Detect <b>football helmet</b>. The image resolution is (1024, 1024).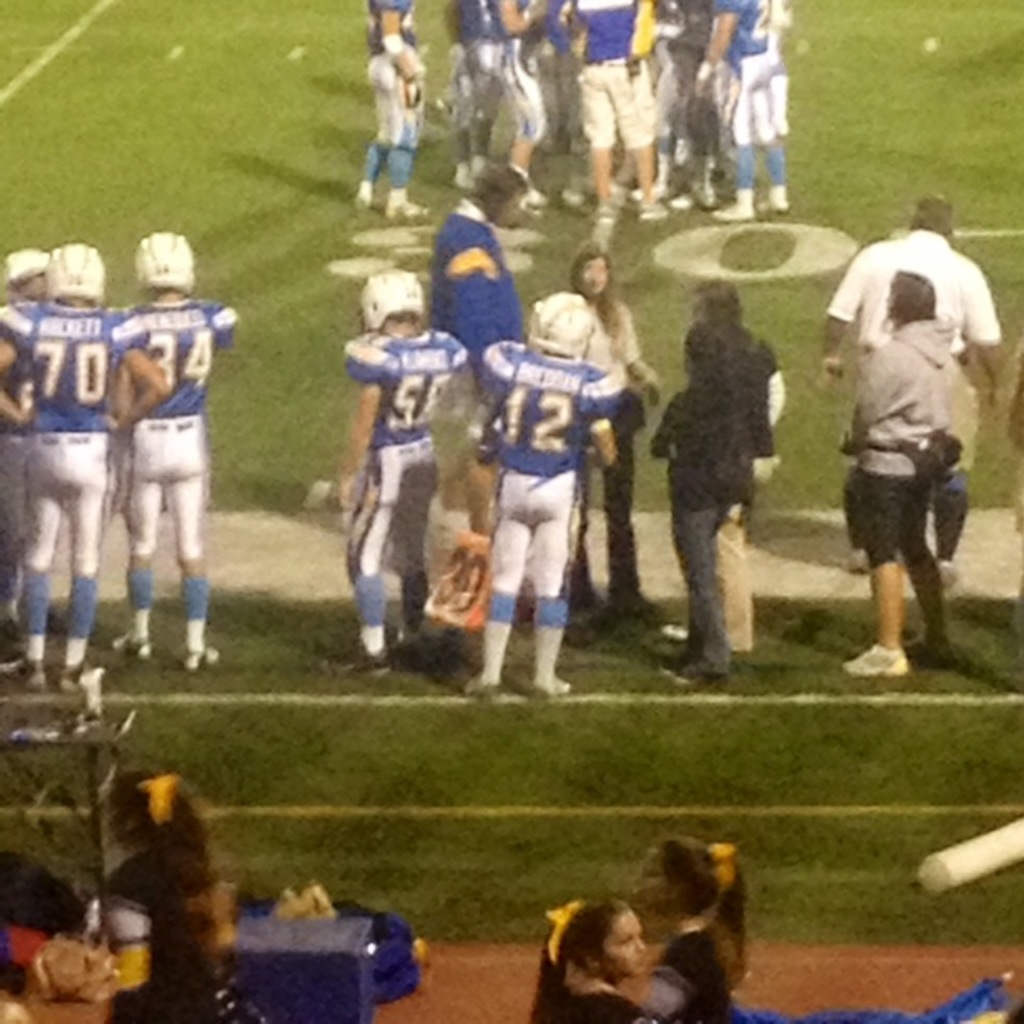
[522, 293, 592, 360].
